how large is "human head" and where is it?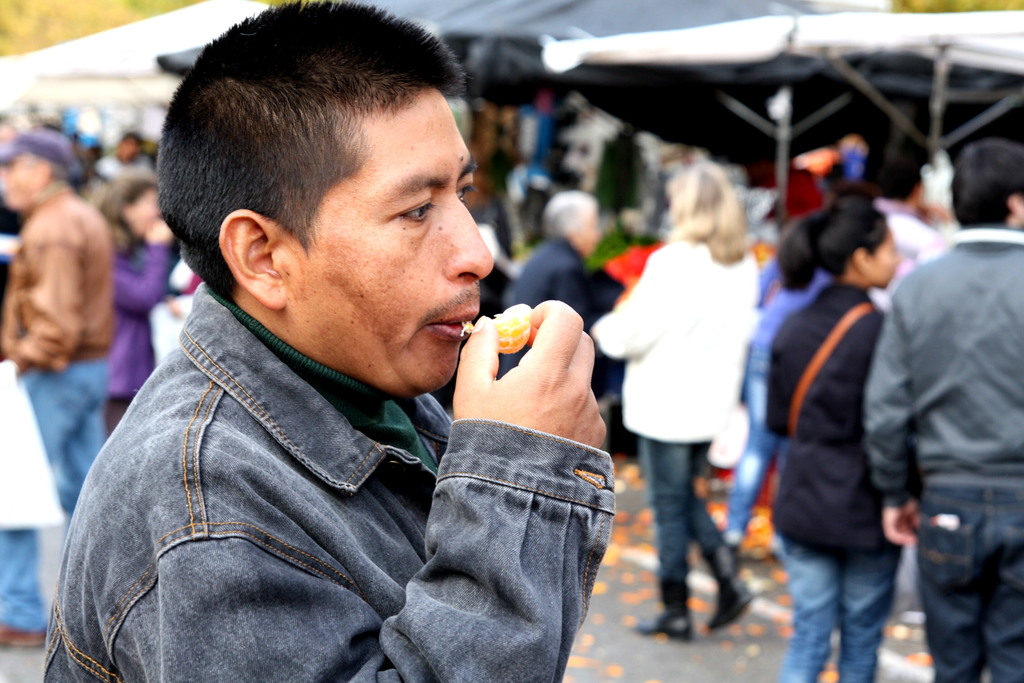
Bounding box: <bbox>116, 131, 141, 162</bbox>.
